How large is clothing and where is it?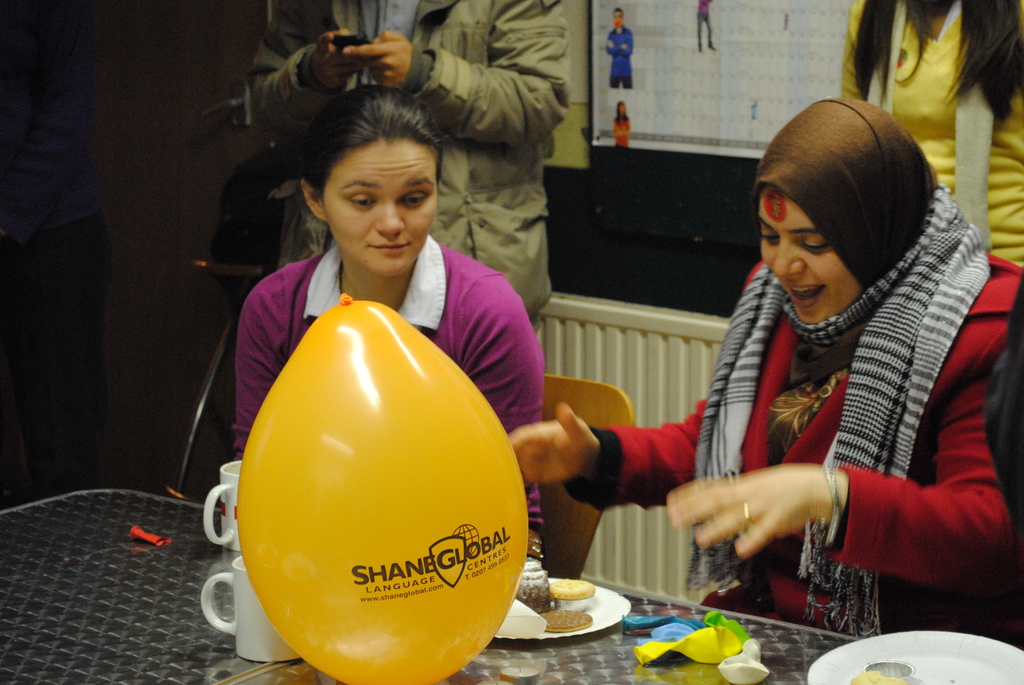
Bounding box: locate(843, 0, 1023, 268).
